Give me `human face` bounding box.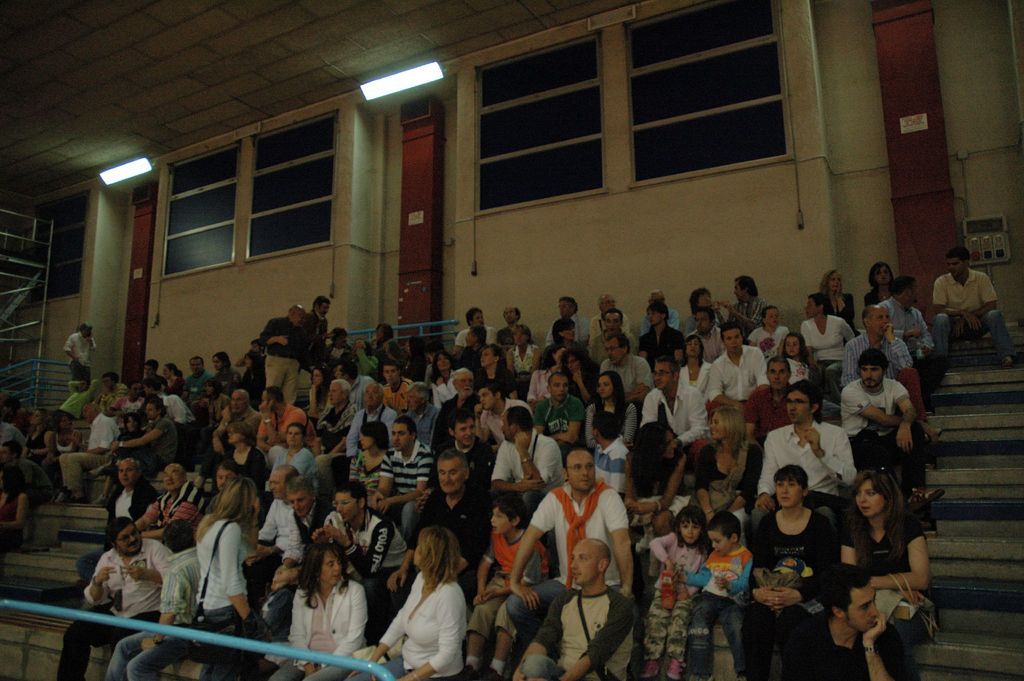
region(601, 339, 628, 365).
